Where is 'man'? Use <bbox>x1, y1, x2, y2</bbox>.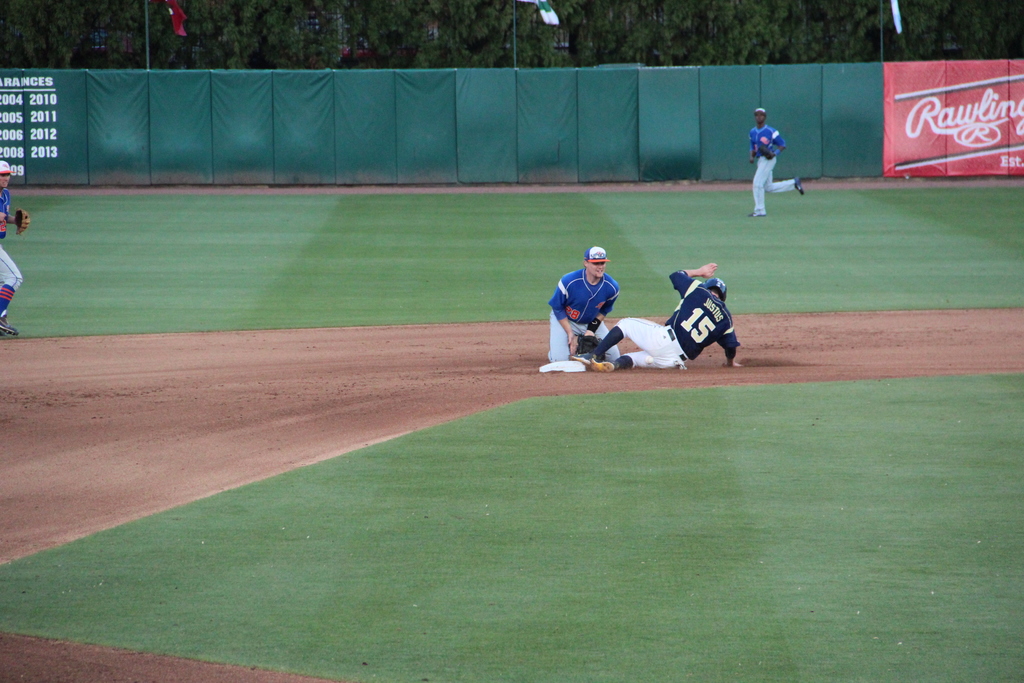
<bbox>543, 243, 627, 363</bbox>.
